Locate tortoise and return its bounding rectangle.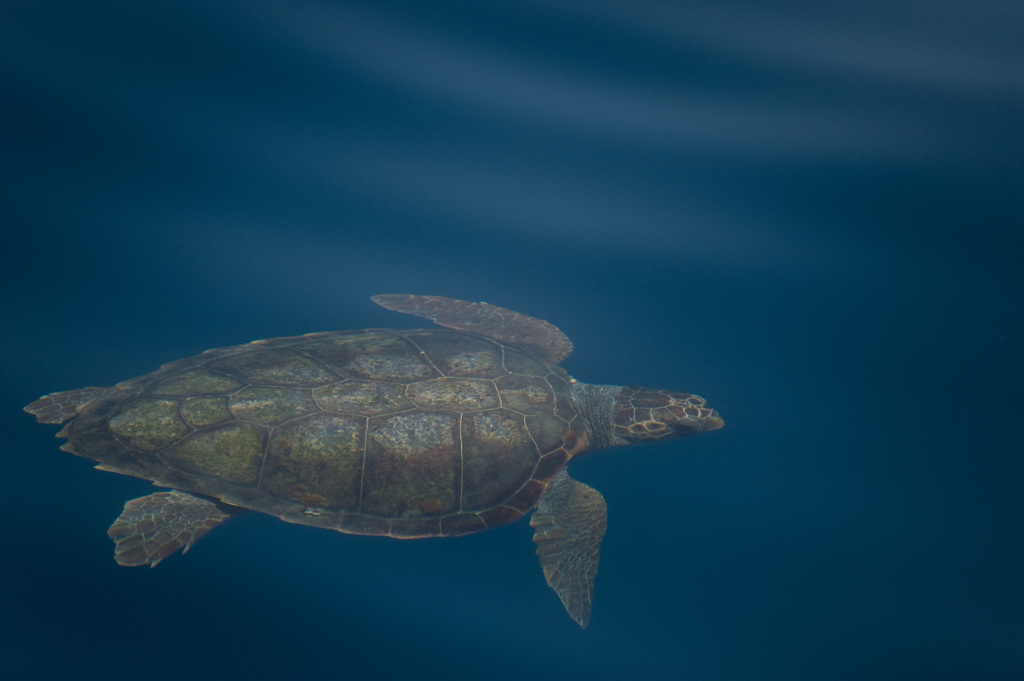
<region>25, 291, 723, 630</region>.
